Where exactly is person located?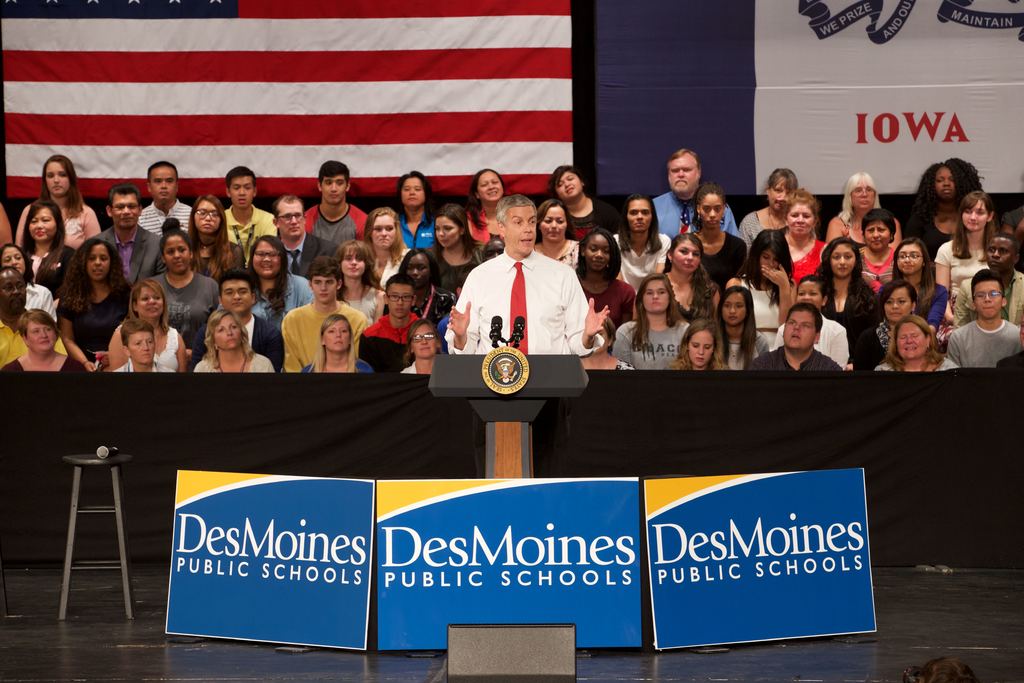
Its bounding box is box=[138, 161, 196, 236].
